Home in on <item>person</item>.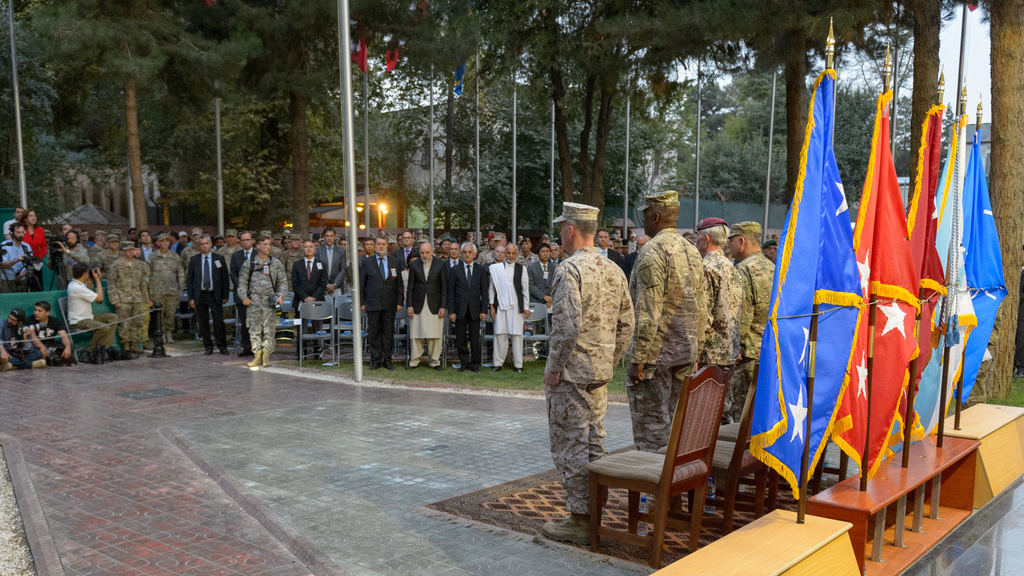
Homed in at region(524, 195, 641, 557).
